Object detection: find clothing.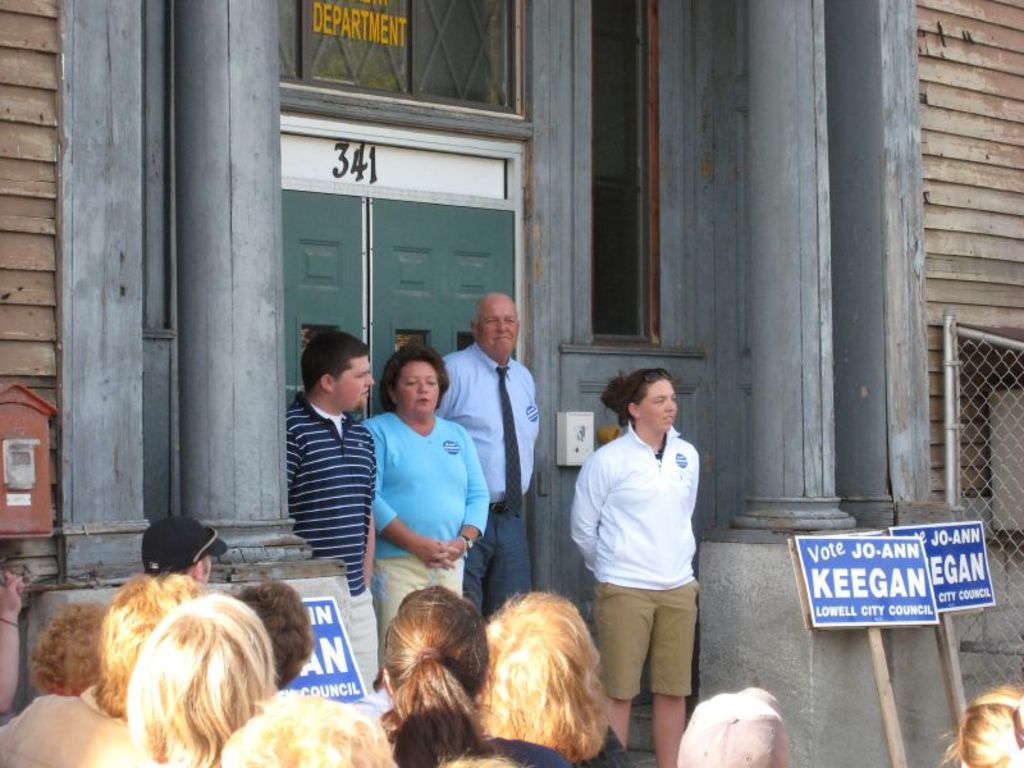
crop(361, 407, 488, 667).
